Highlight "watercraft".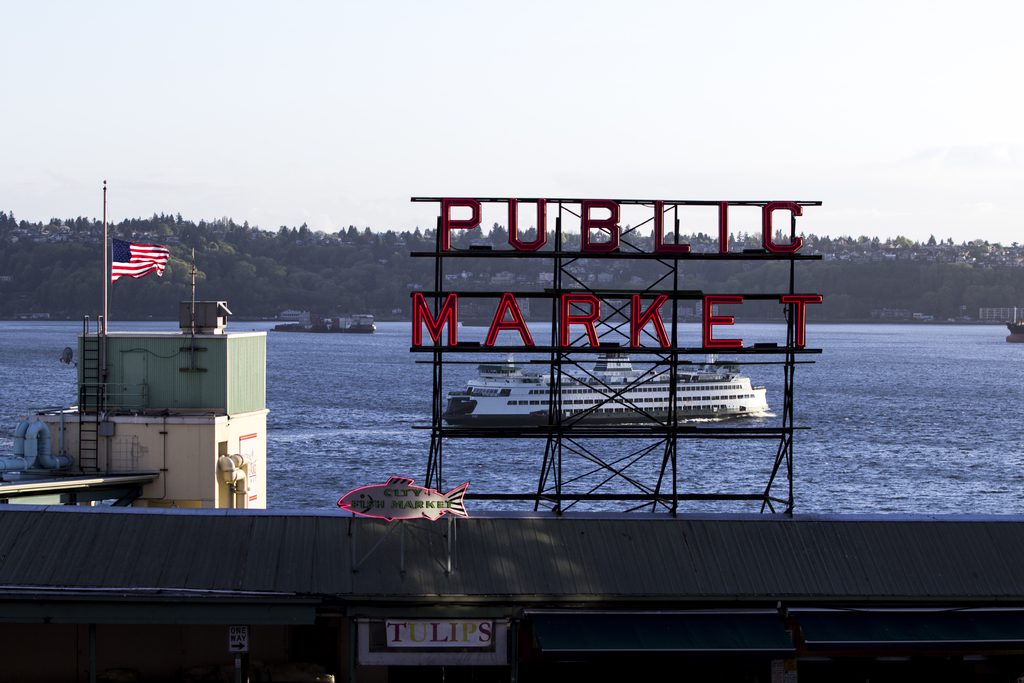
Highlighted region: box(443, 357, 777, 423).
